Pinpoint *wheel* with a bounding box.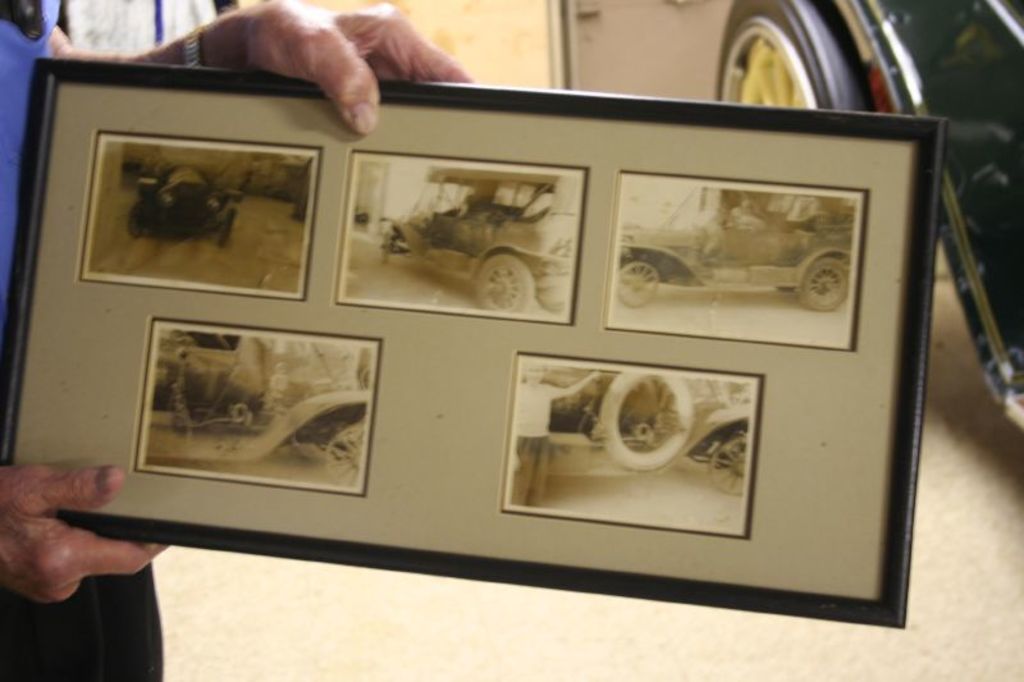
212/202/233/250.
